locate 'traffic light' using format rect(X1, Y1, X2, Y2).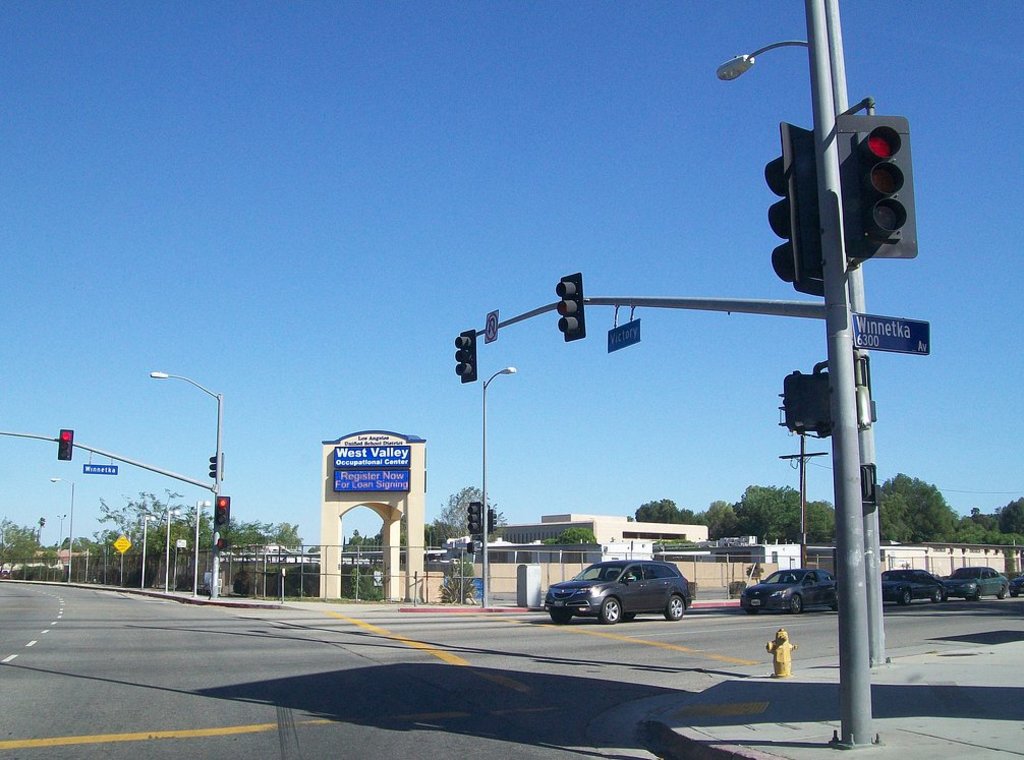
rect(454, 328, 479, 381).
